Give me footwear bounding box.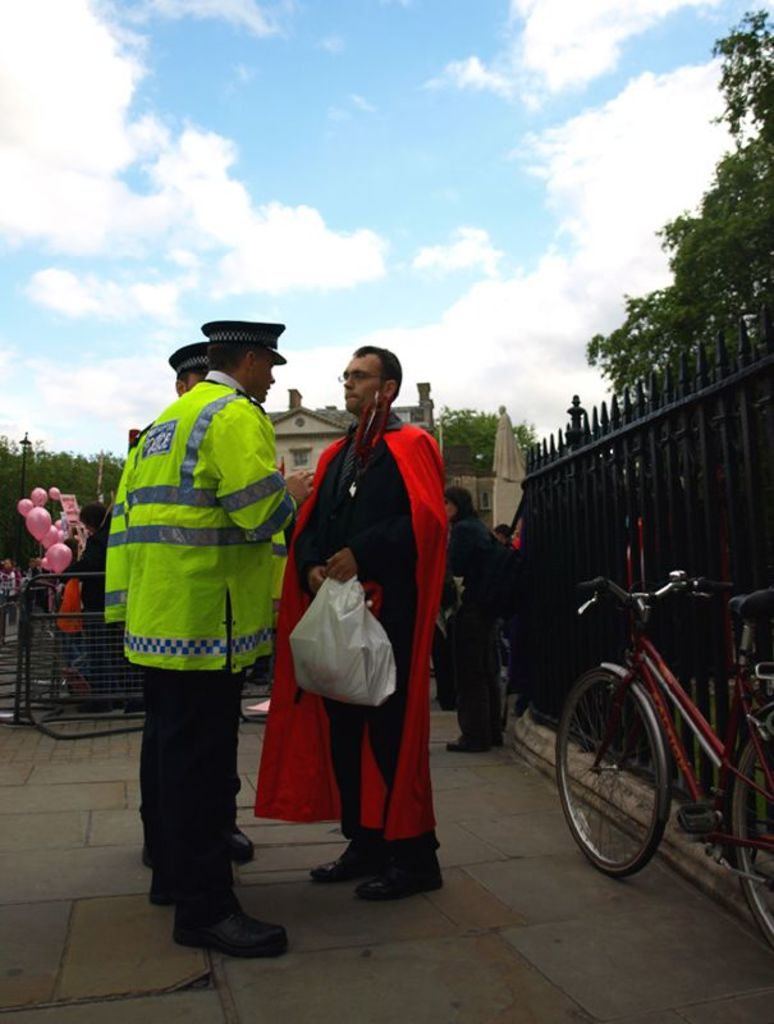
(150, 865, 175, 904).
